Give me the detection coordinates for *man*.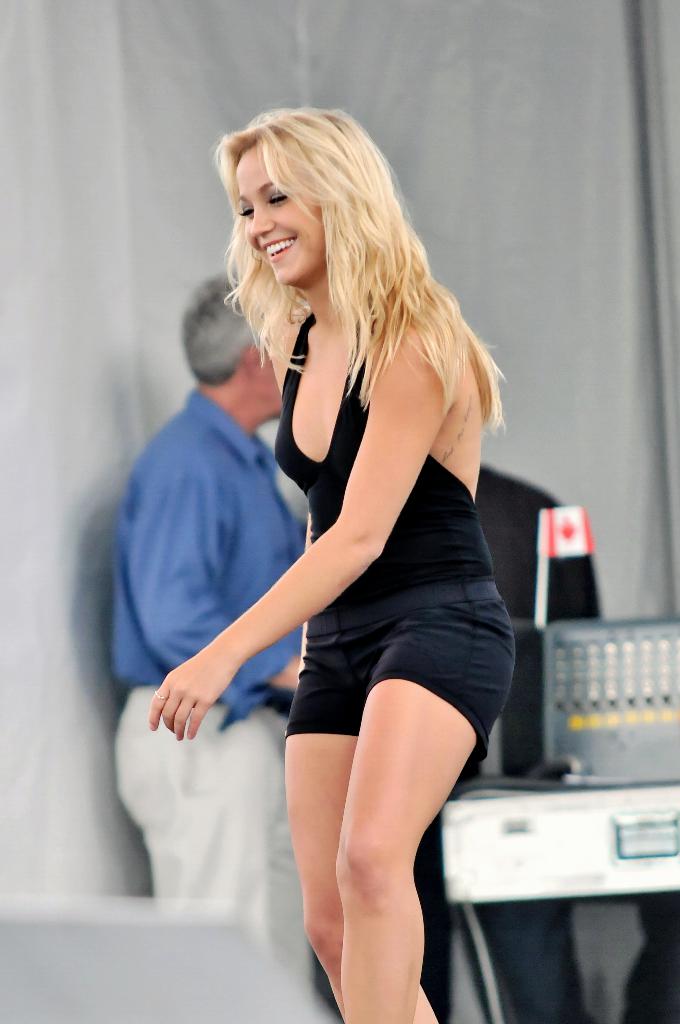
bbox=(420, 463, 602, 1023).
